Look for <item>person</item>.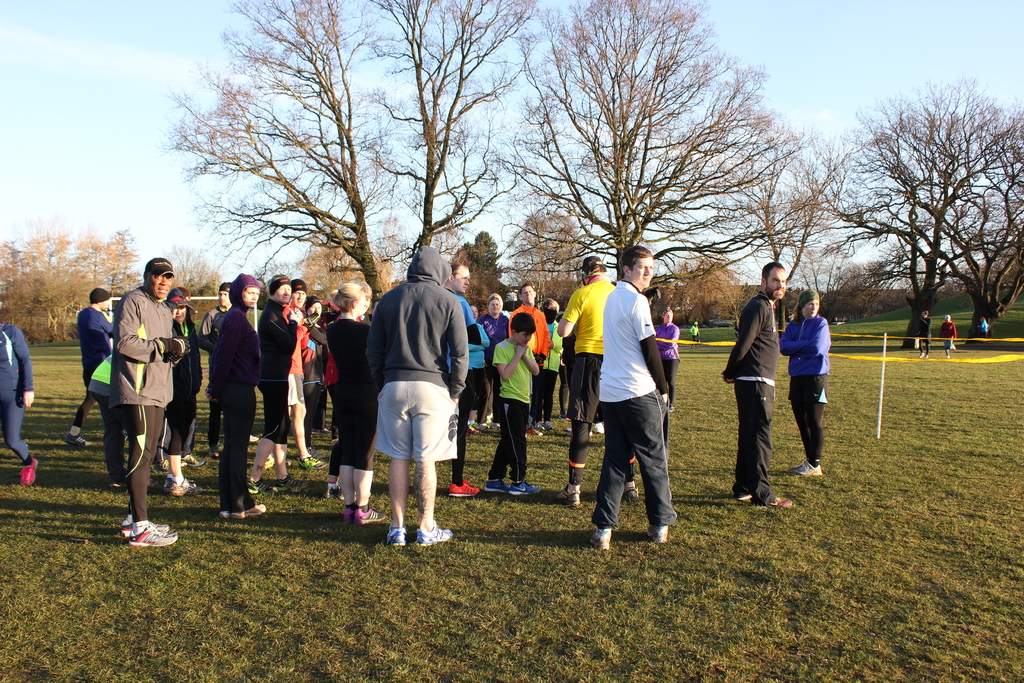
Found: detection(935, 313, 960, 361).
